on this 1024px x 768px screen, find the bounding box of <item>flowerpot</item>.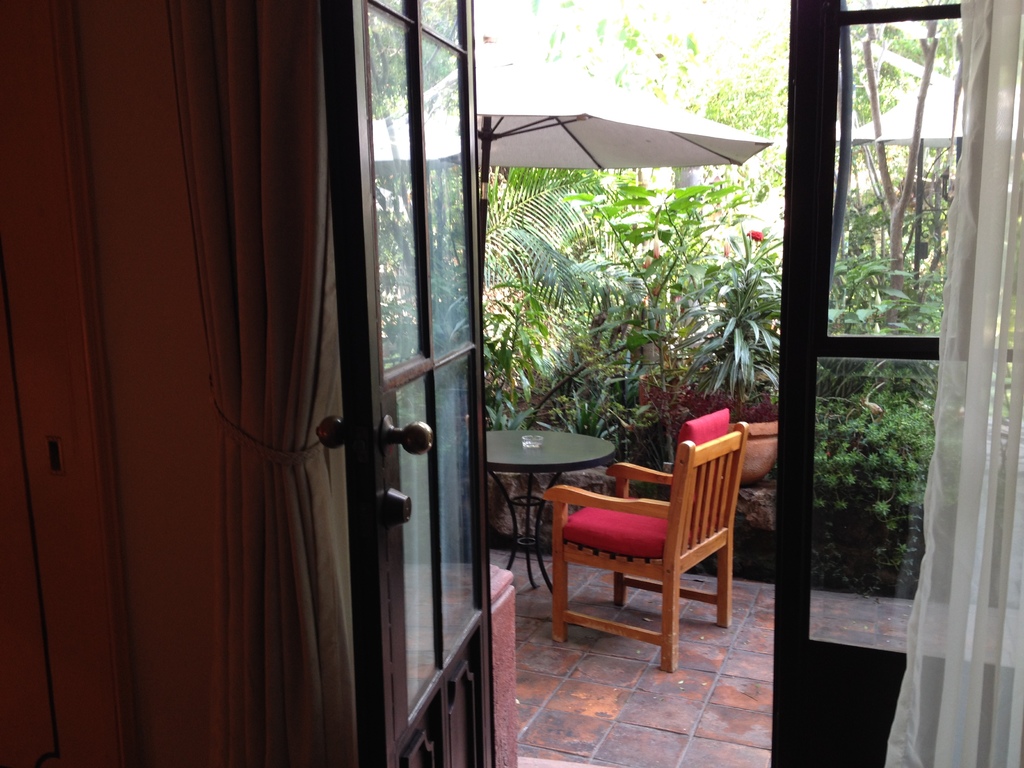
Bounding box: {"left": 636, "top": 375, "right": 696, "bottom": 419}.
